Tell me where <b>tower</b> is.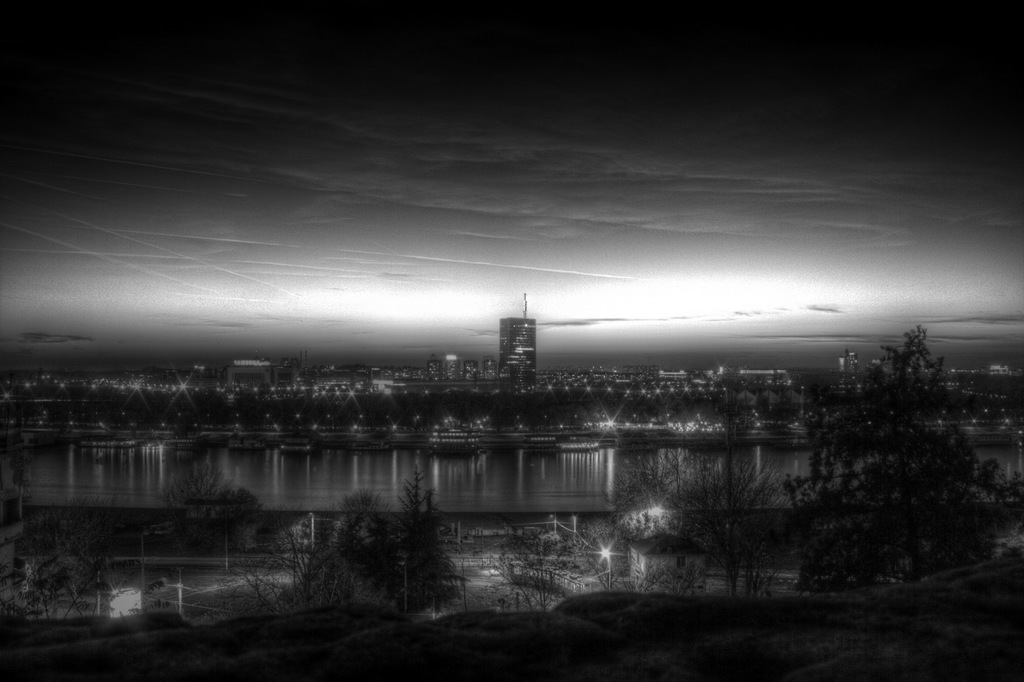
<b>tower</b> is at box(491, 305, 546, 385).
